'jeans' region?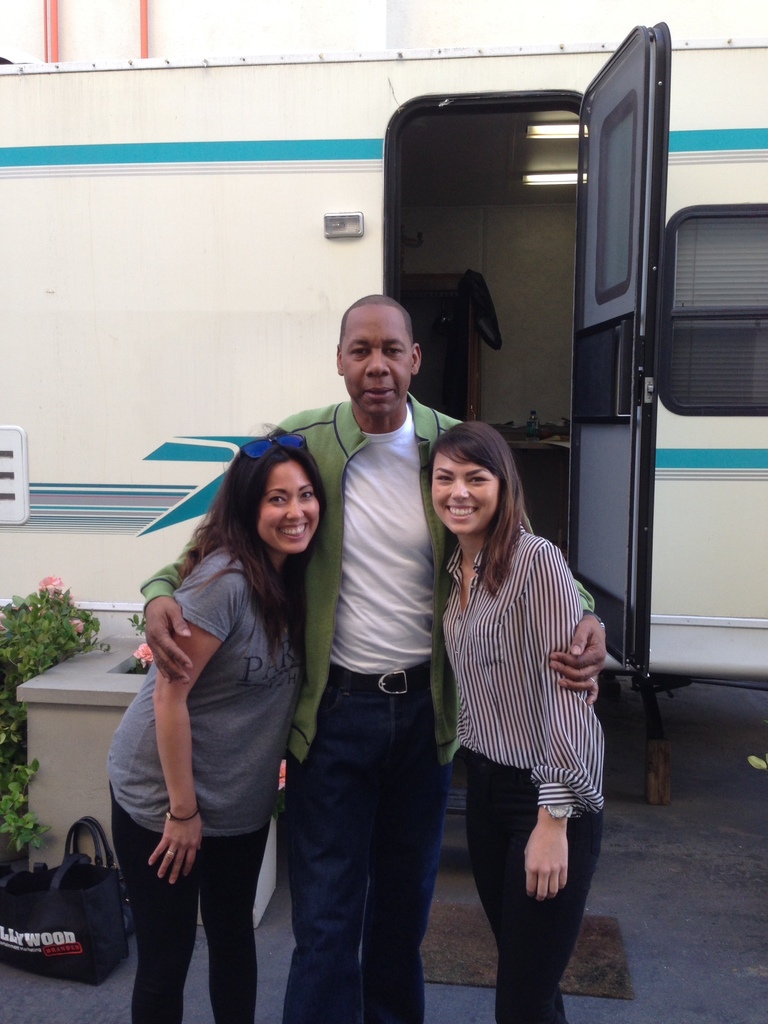
[277, 649, 477, 1023]
